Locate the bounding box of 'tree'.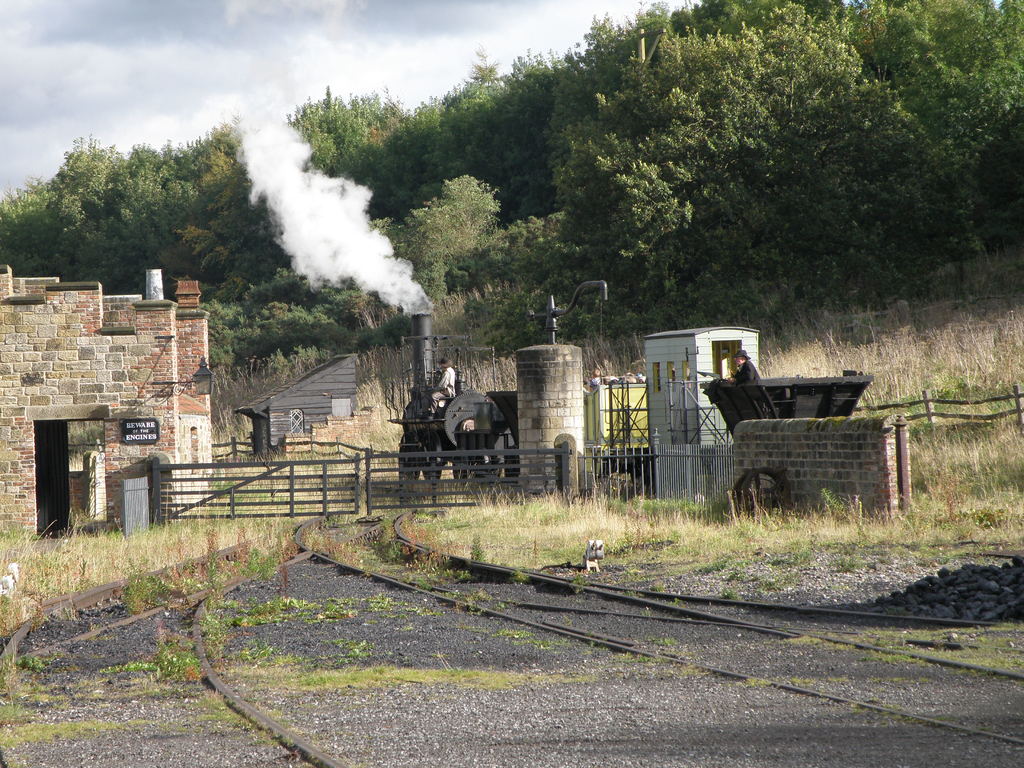
Bounding box: (left=541, top=18, right=723, bottom=289).
